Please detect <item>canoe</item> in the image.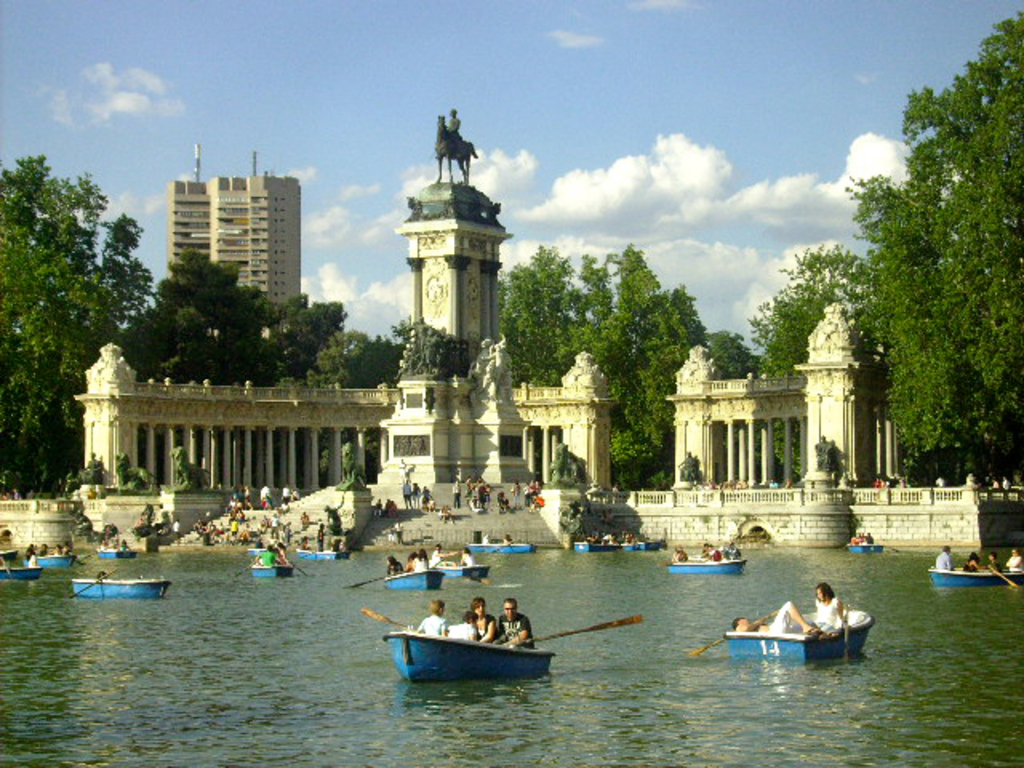
l=846, t=541, r=886, b=557.
